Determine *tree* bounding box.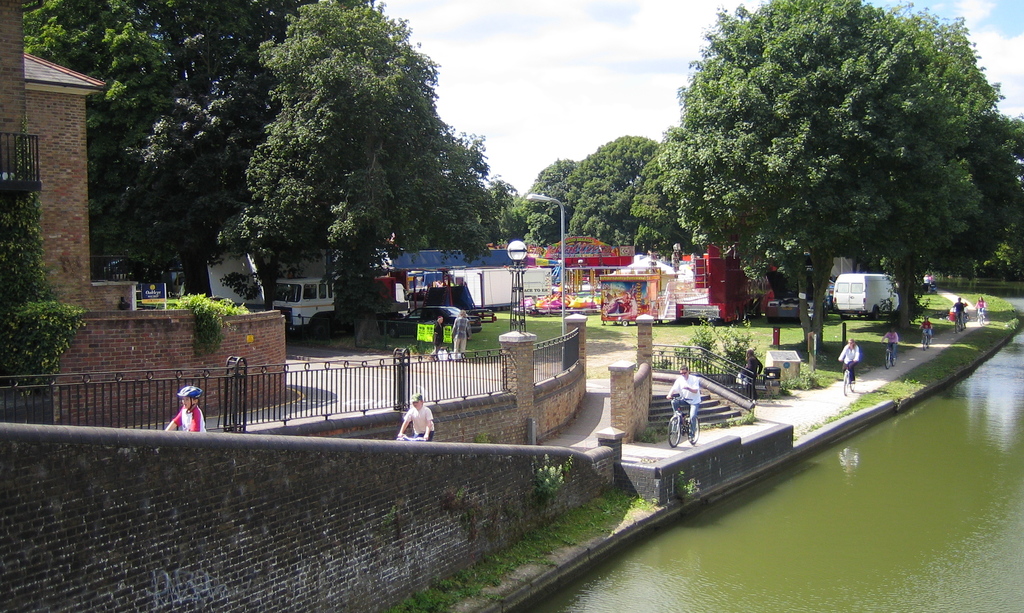
Determined: 655:7:997:330.
